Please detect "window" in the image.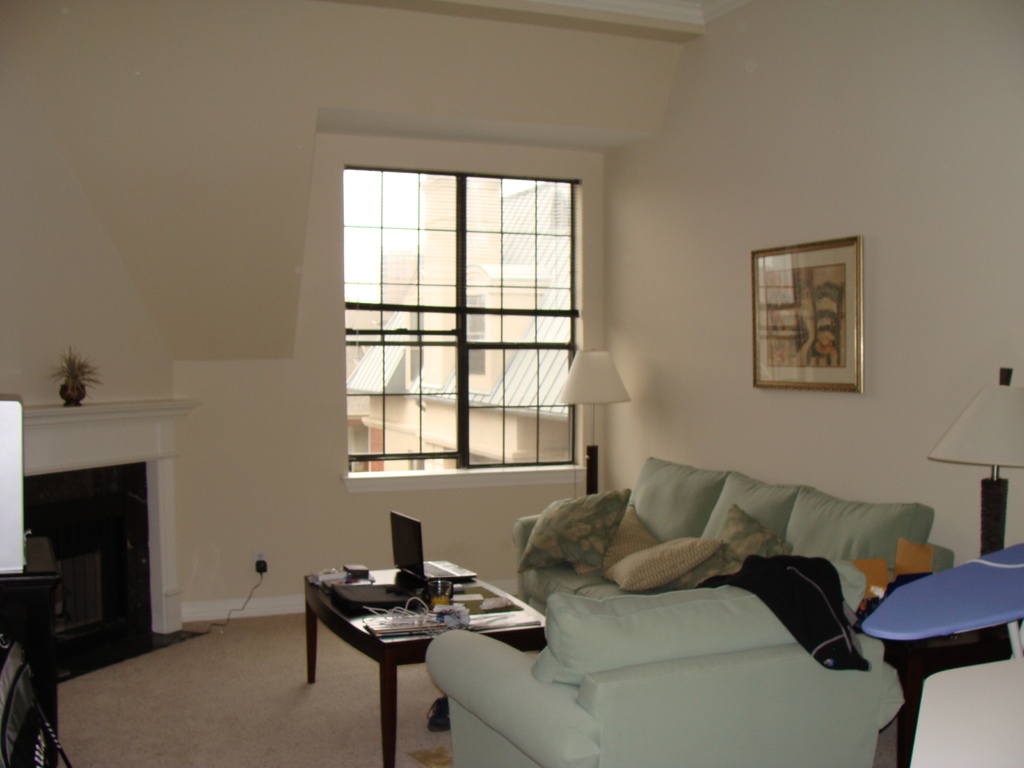
[x1=345, y1=164, x2=588, y2=468].
